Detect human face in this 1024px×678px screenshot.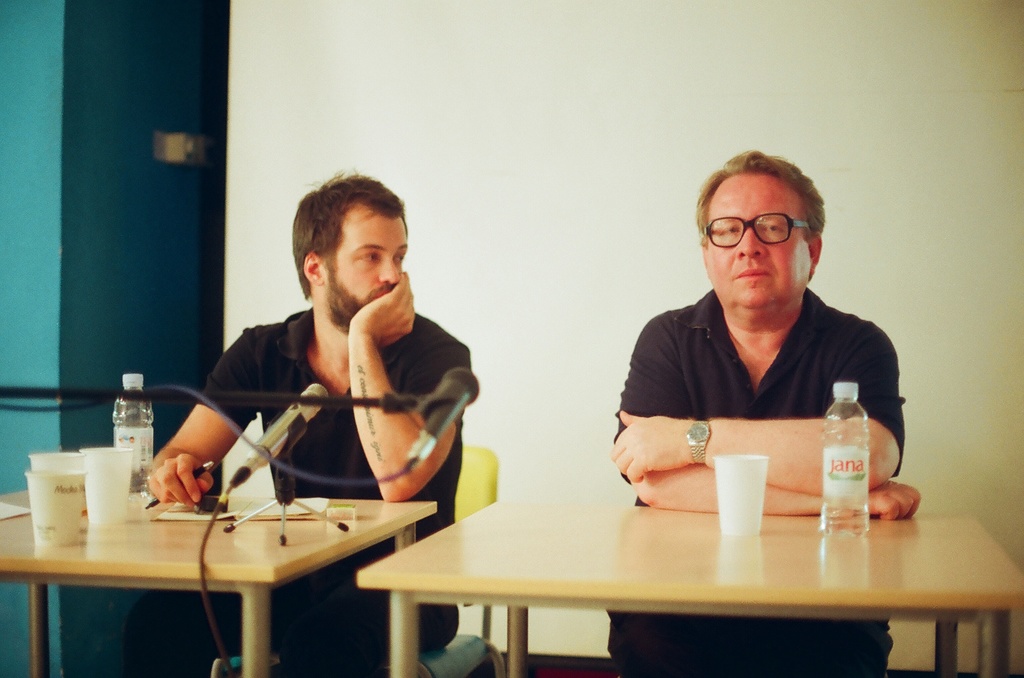
Detection: region(708, 173, 812, 310).
